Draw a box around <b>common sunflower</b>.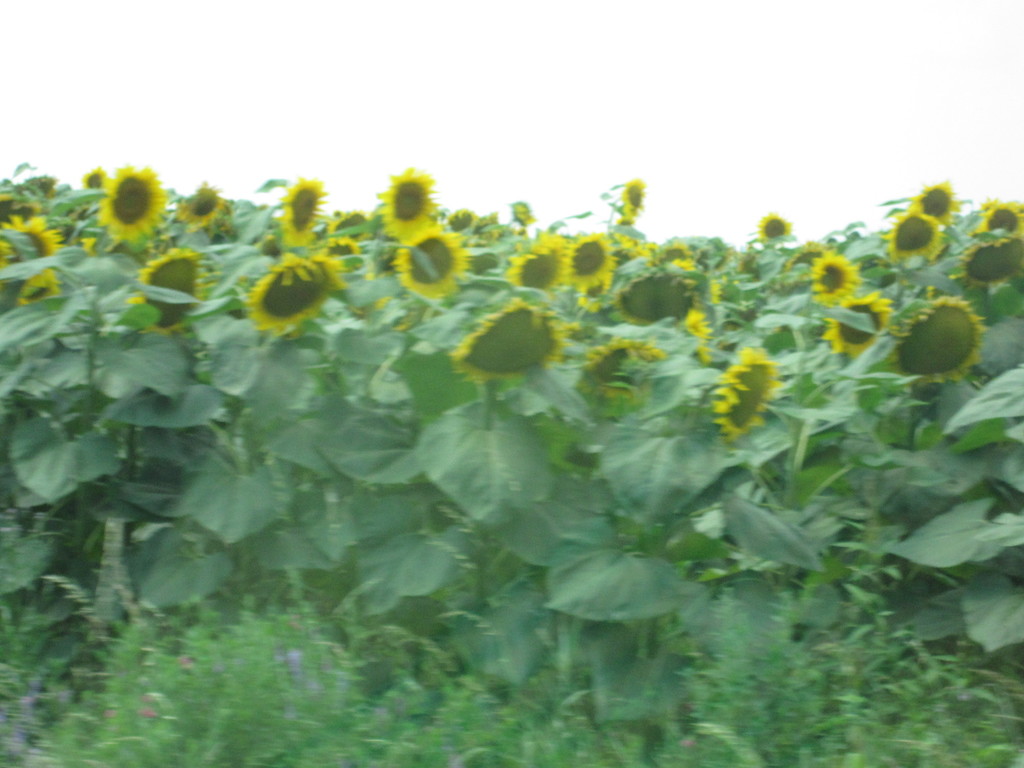
277/177/322/257.
